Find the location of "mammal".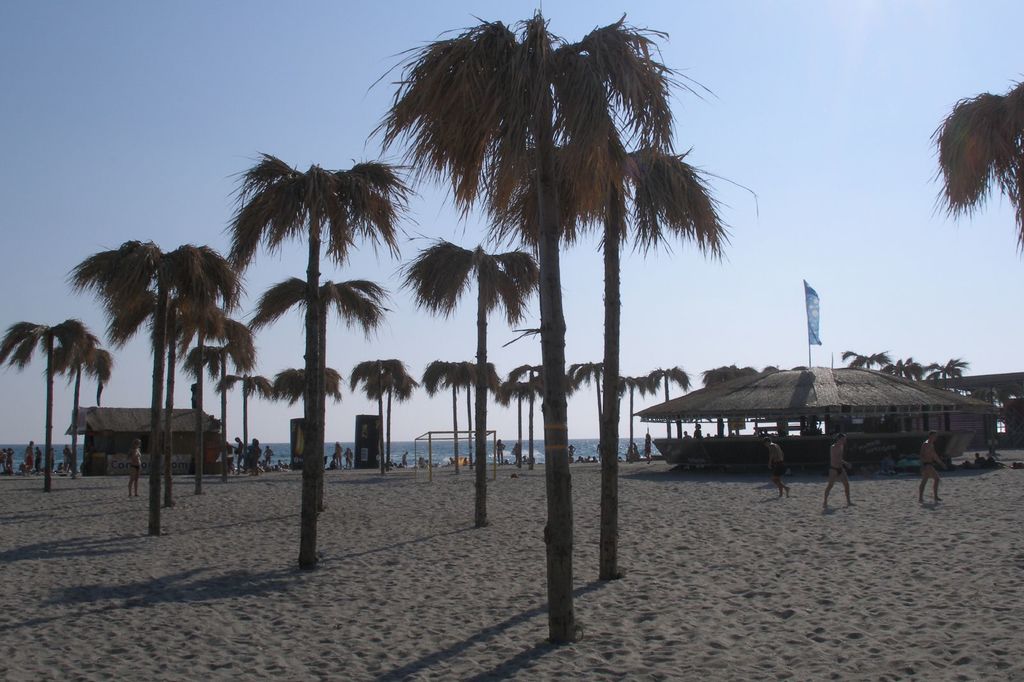
Location: [766, 438, 788, 493].
